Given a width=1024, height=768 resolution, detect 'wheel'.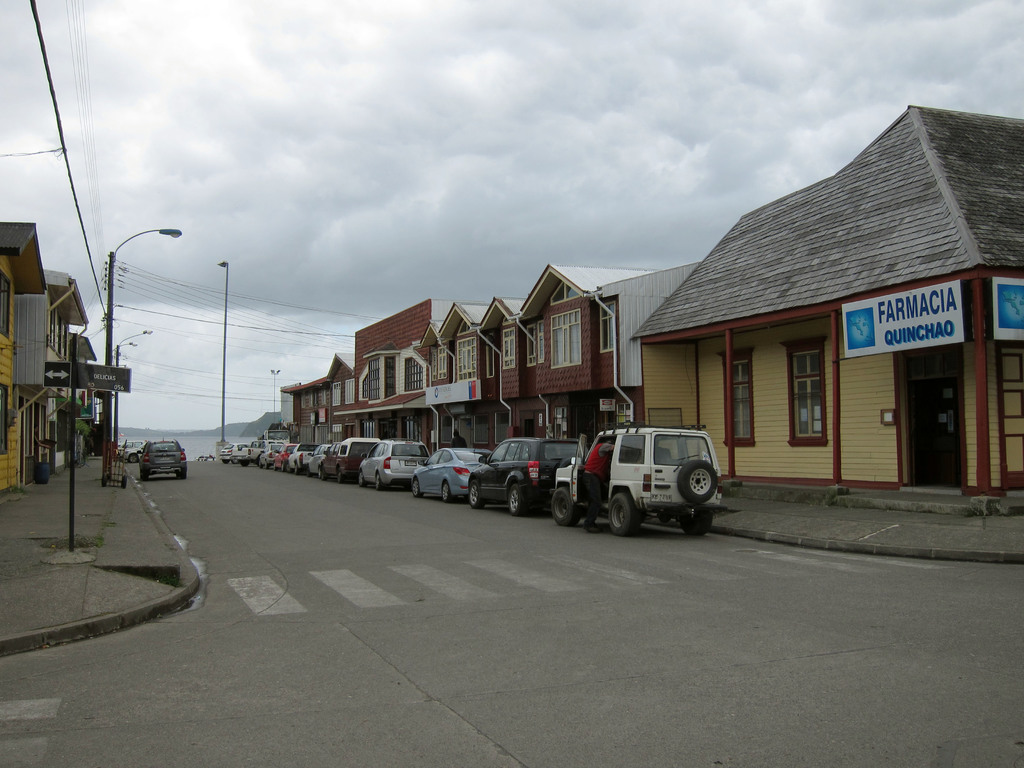
335:468:342:481.
